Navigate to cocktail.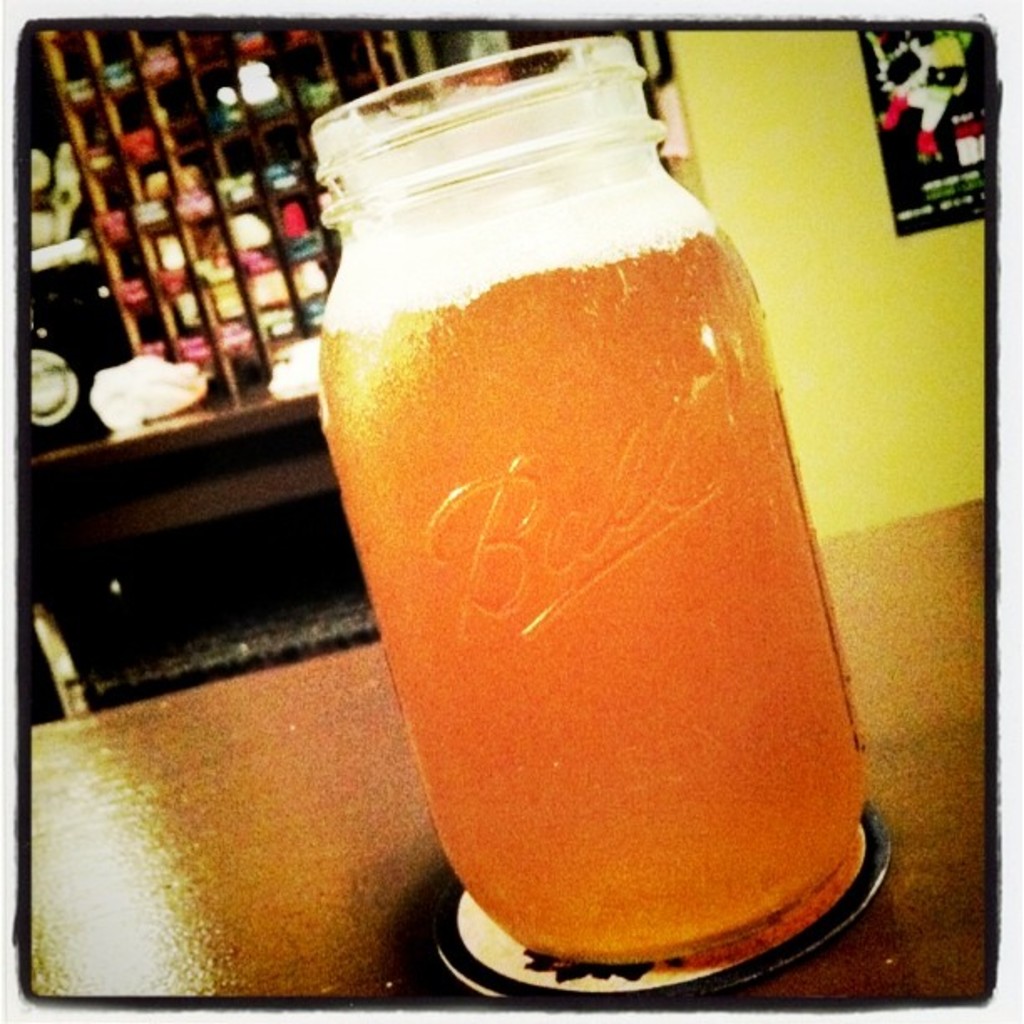
Navigation target: rect(306, 30, 873, 955).
